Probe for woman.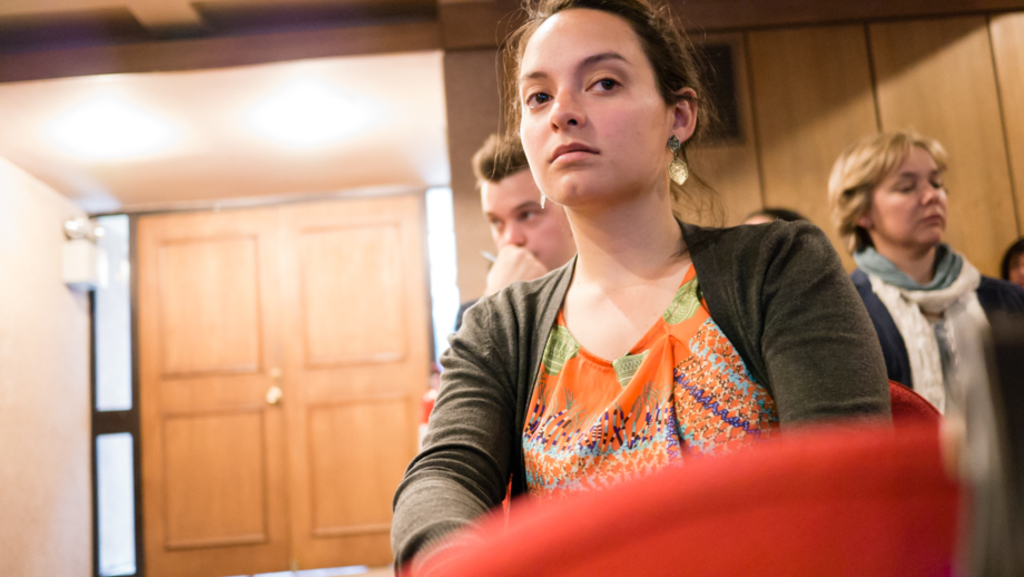
Probe result: select_region(738, 208, 809, 229).
